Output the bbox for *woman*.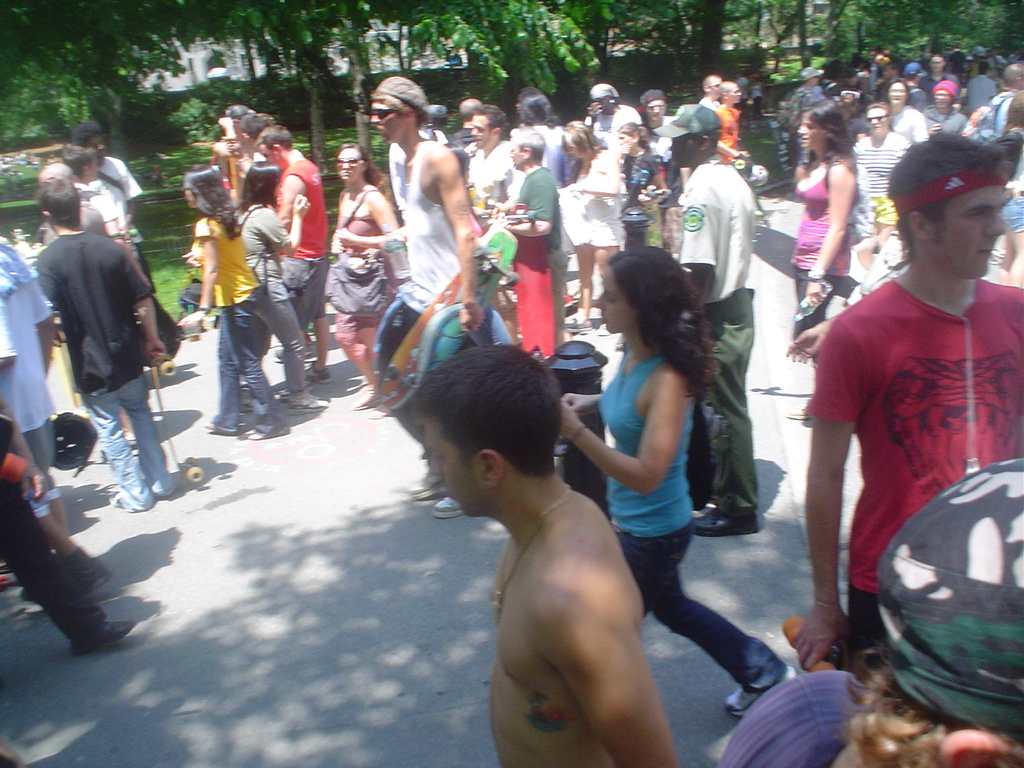
bbox(330, 147, 403, 409).
